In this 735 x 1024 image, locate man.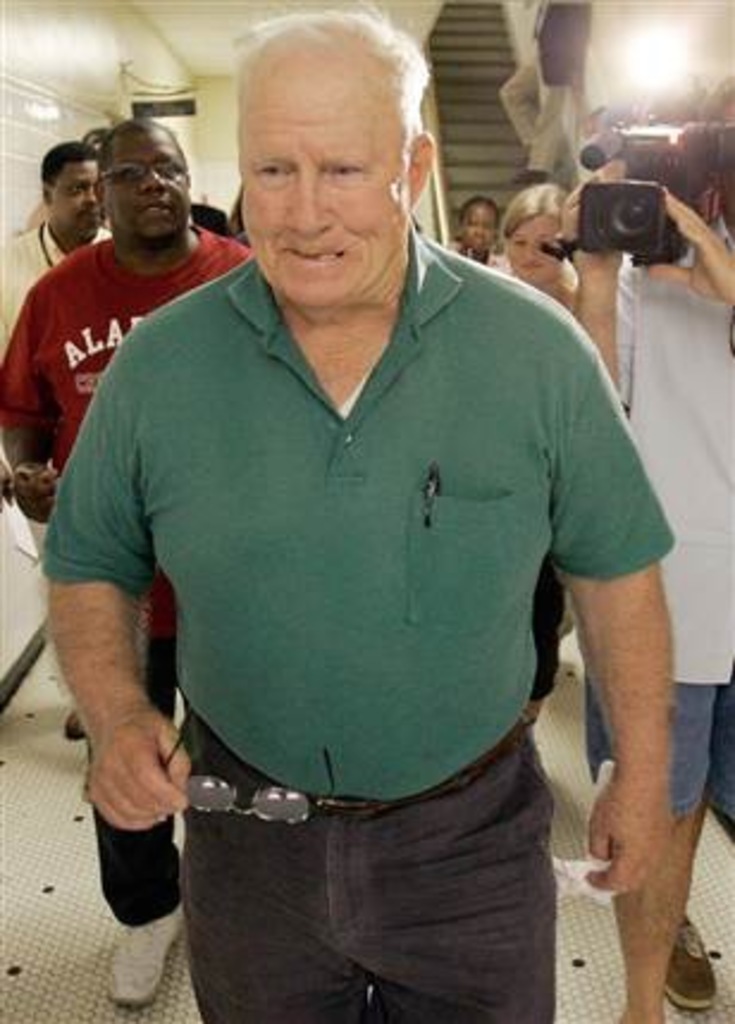
Bounding box: {"x1": 48, "y1": 24, "x2": 671, "y2": 986}.
